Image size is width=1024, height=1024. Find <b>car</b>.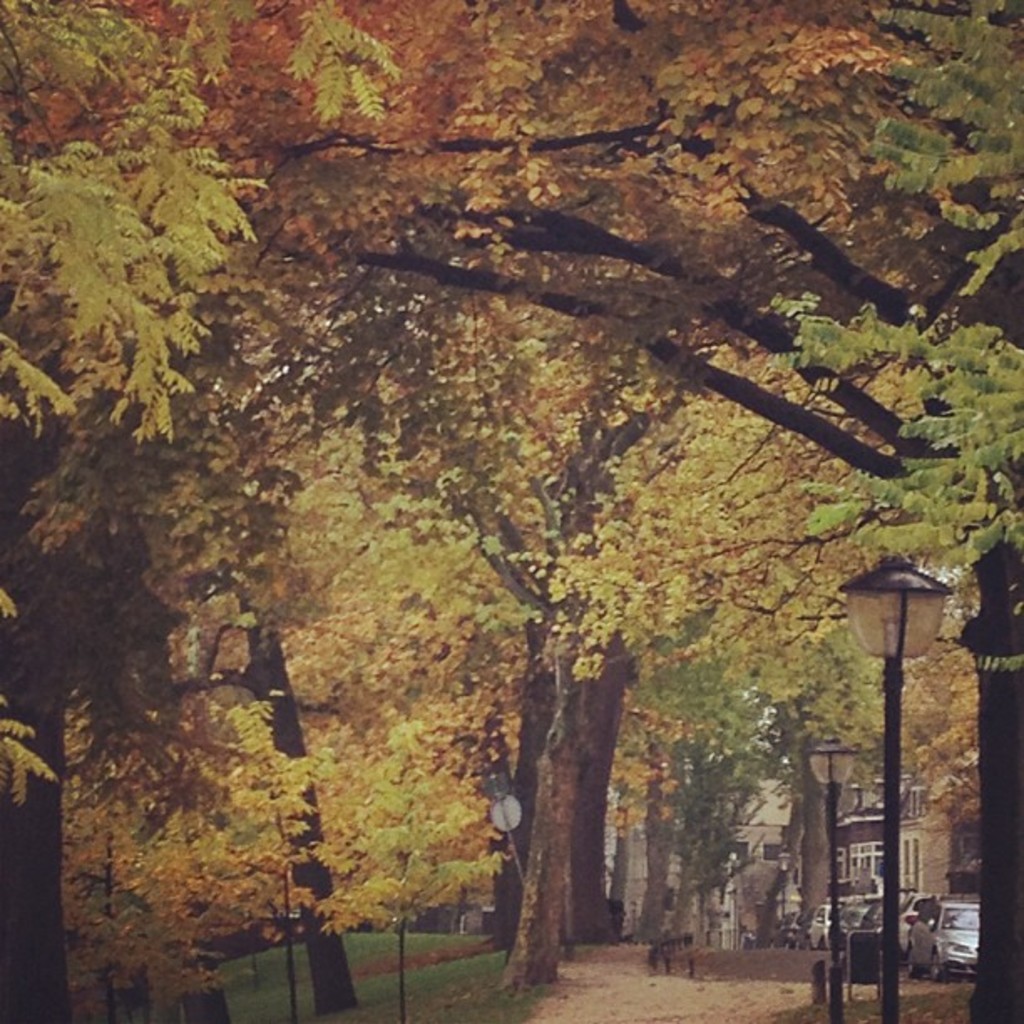
<bbox>900, 895, 986, 980</bbox>.
